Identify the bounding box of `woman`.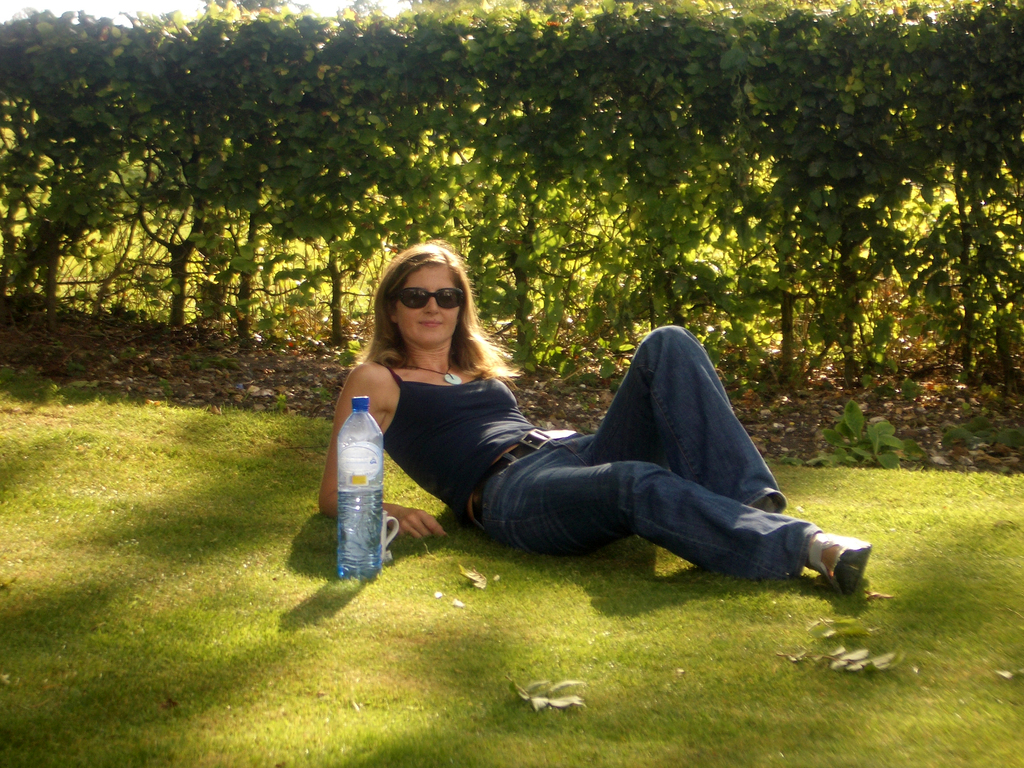
bbox=(428, 277, 868, 623).
